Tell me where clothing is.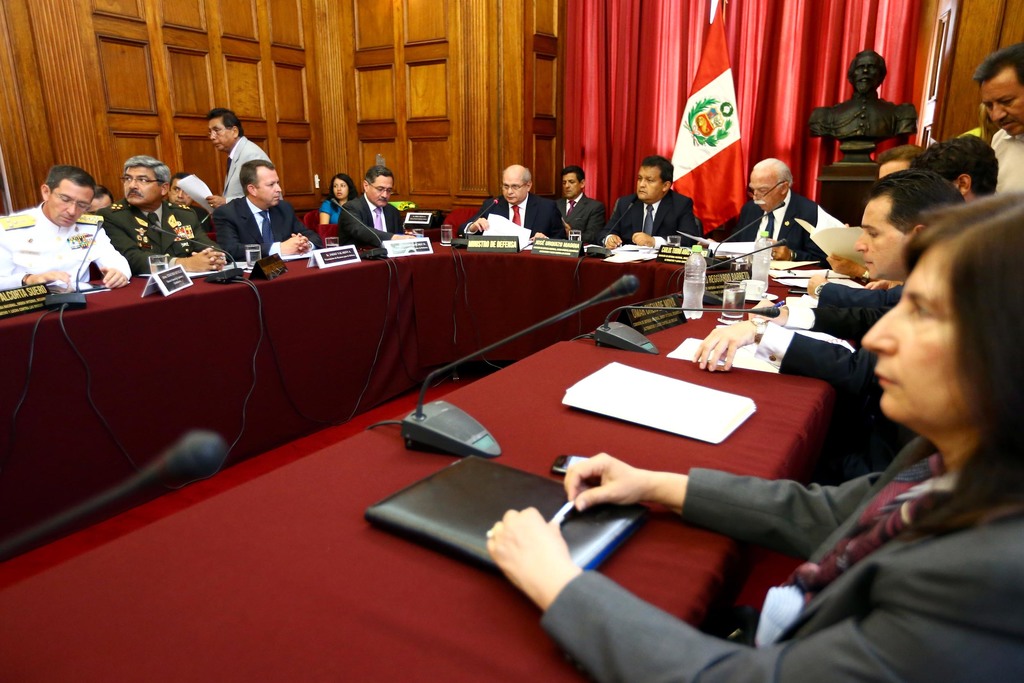
clothing is at [725,185,826,262].
